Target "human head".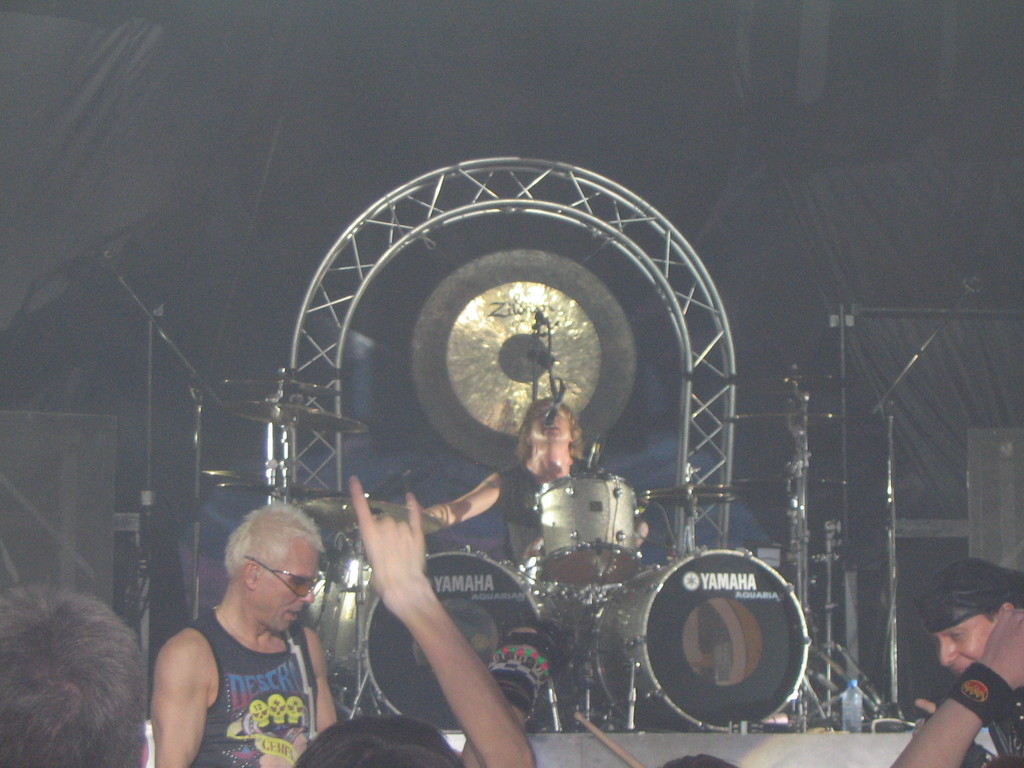
Target region: region(520, 396, 578, 444).
